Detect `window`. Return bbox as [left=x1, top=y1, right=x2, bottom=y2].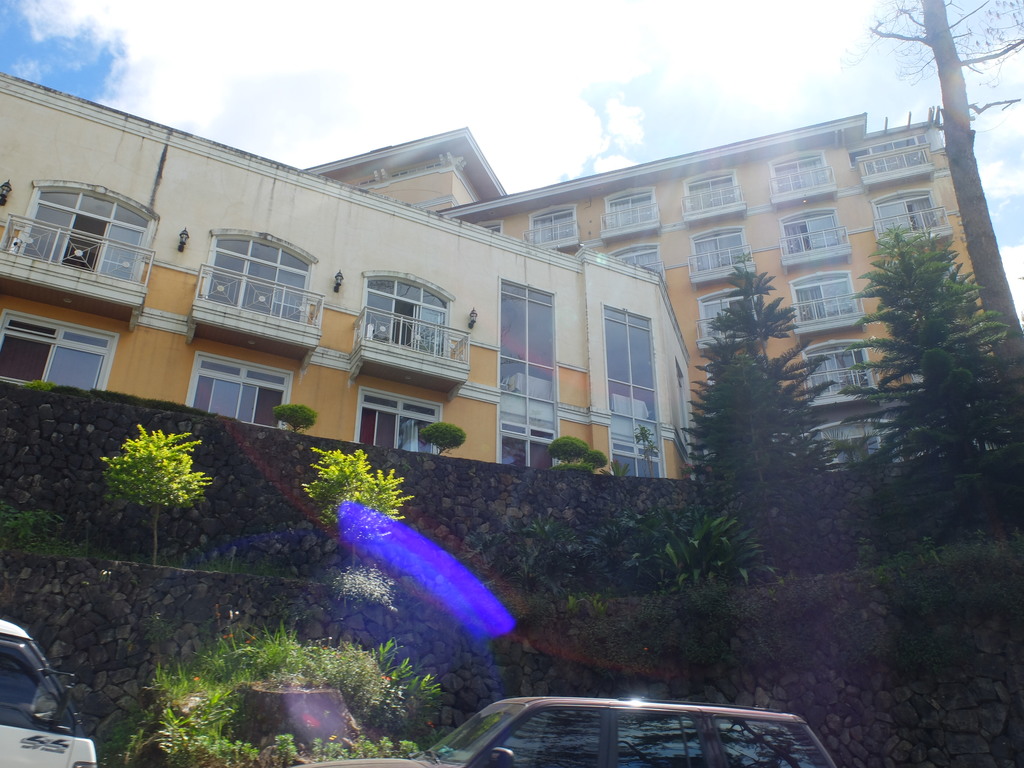
[left=878, top=190, right=943, bottom=237].
